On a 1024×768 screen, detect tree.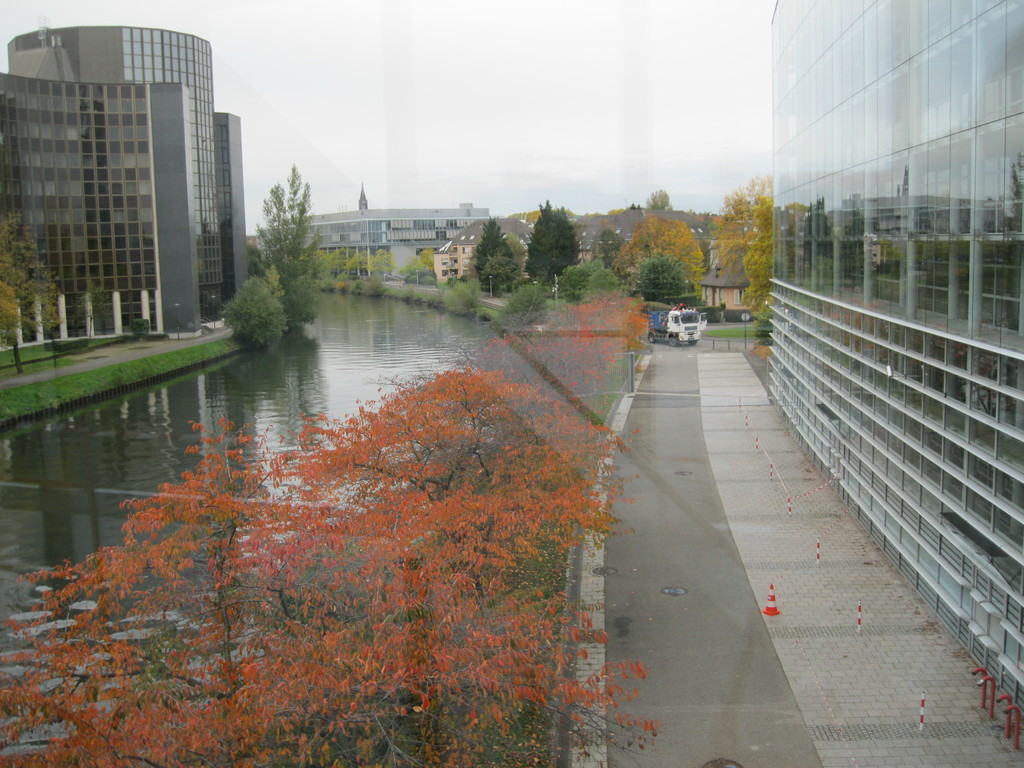
[left=340, top=247, right=372, bottom=284].
